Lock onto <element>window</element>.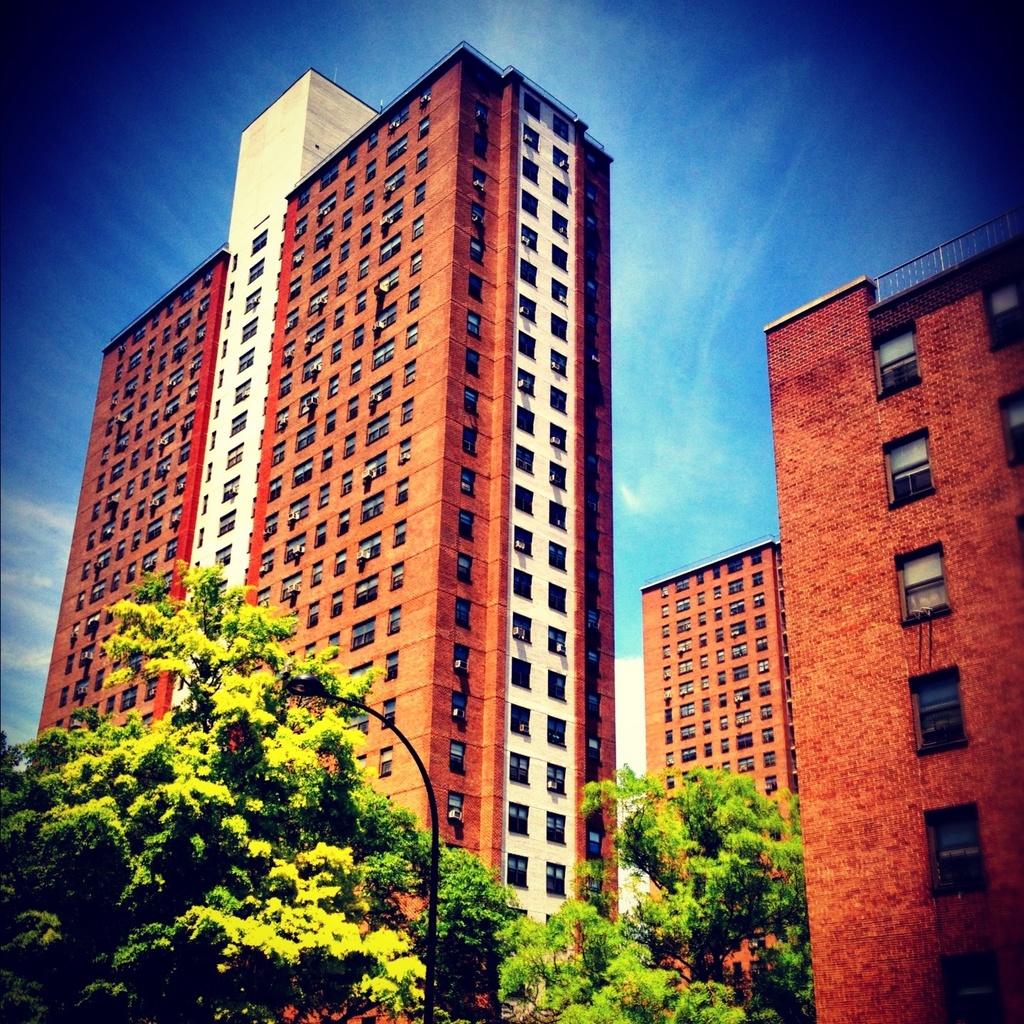
Locked: box=[522, 190, 536, 214].
